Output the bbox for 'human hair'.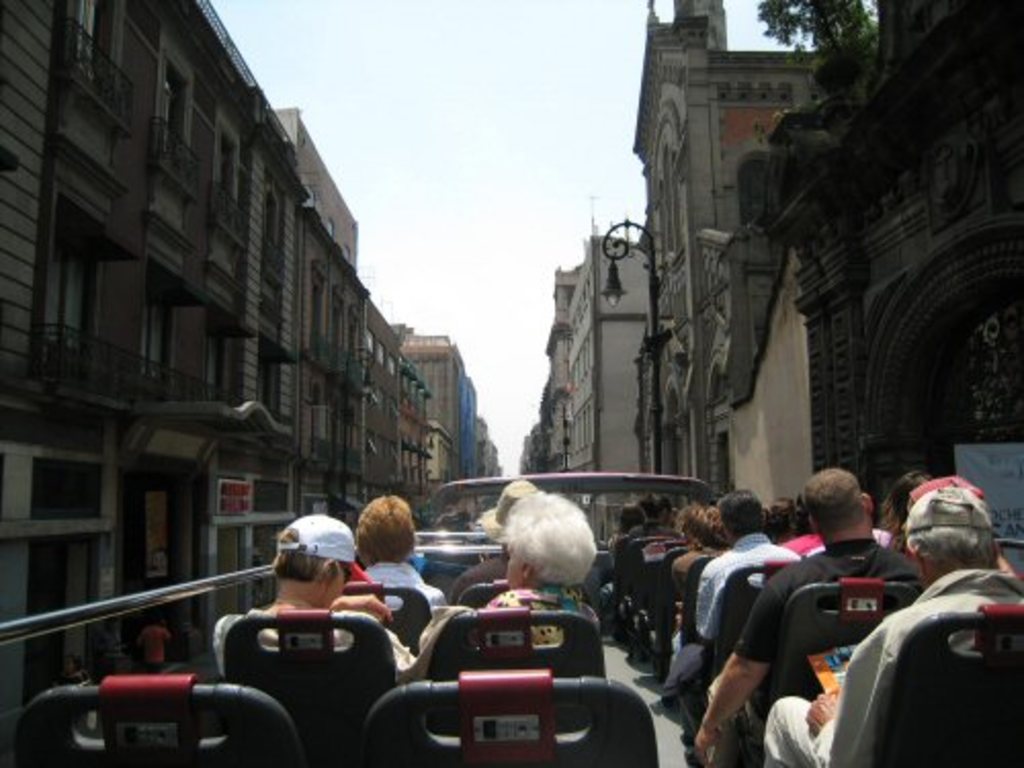
rect(270, 524, 348, 582).
